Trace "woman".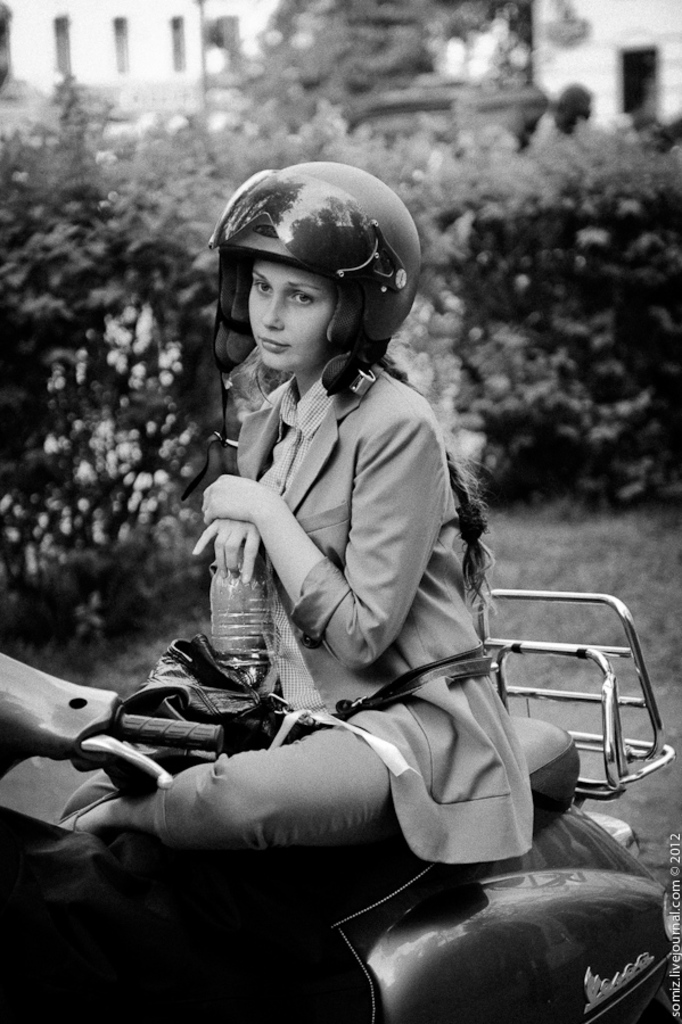
Traced to 39, 156, 551, 872.
